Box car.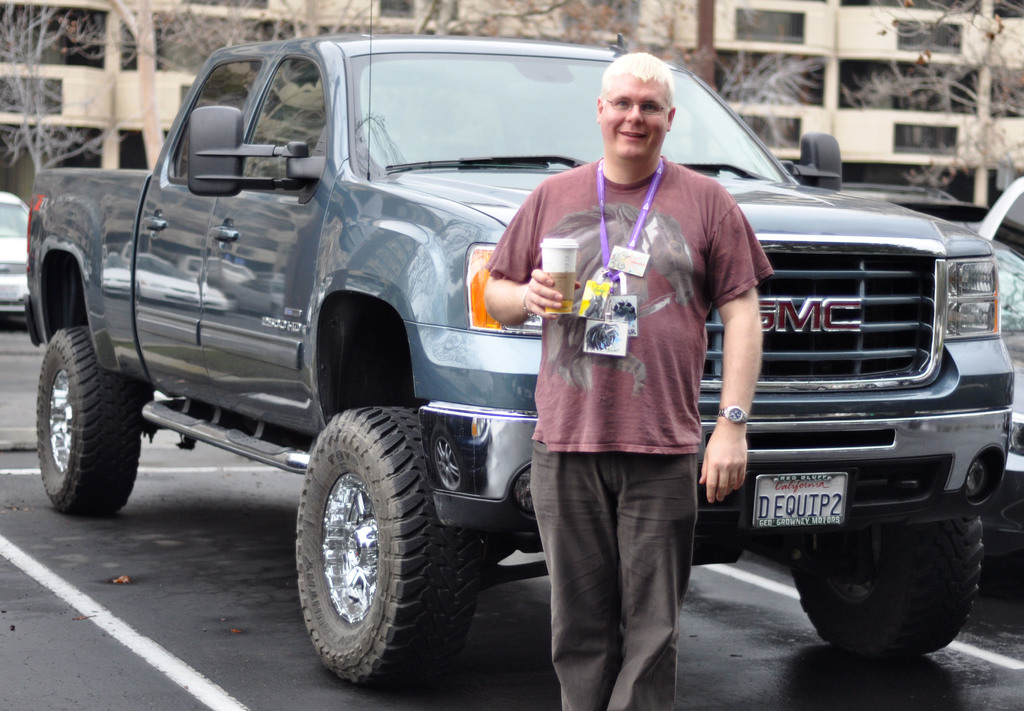
locate(976, 177, 1023, 533).
